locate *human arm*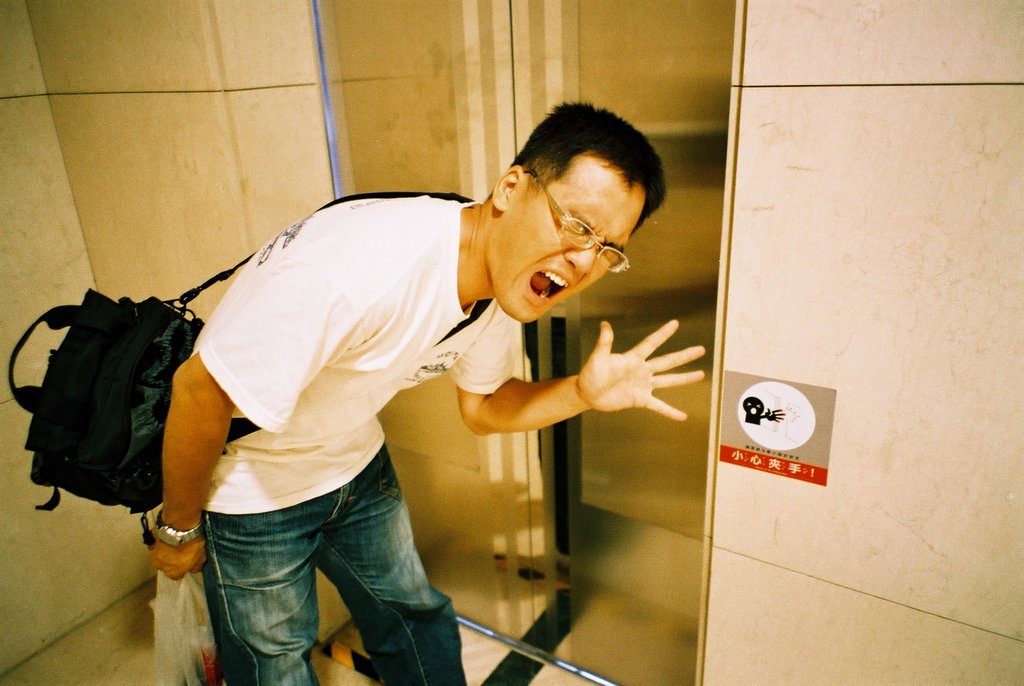
select_region(456, 319, 720, 470)
